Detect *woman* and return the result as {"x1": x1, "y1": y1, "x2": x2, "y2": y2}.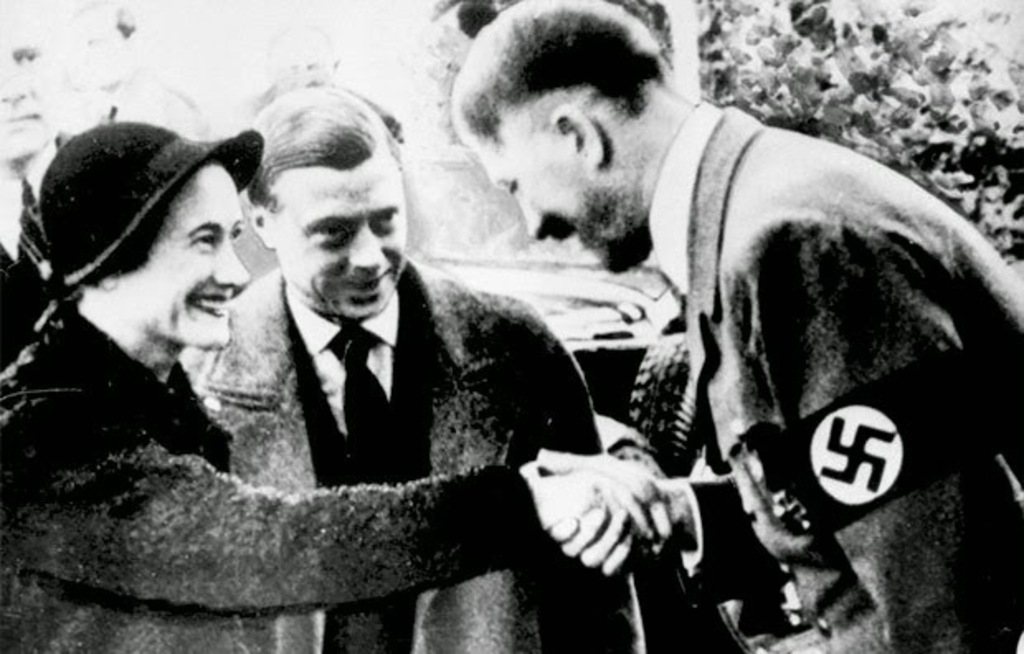
{"x1": 0, "y1": 117, "x2": 672, "y2": 652}.
